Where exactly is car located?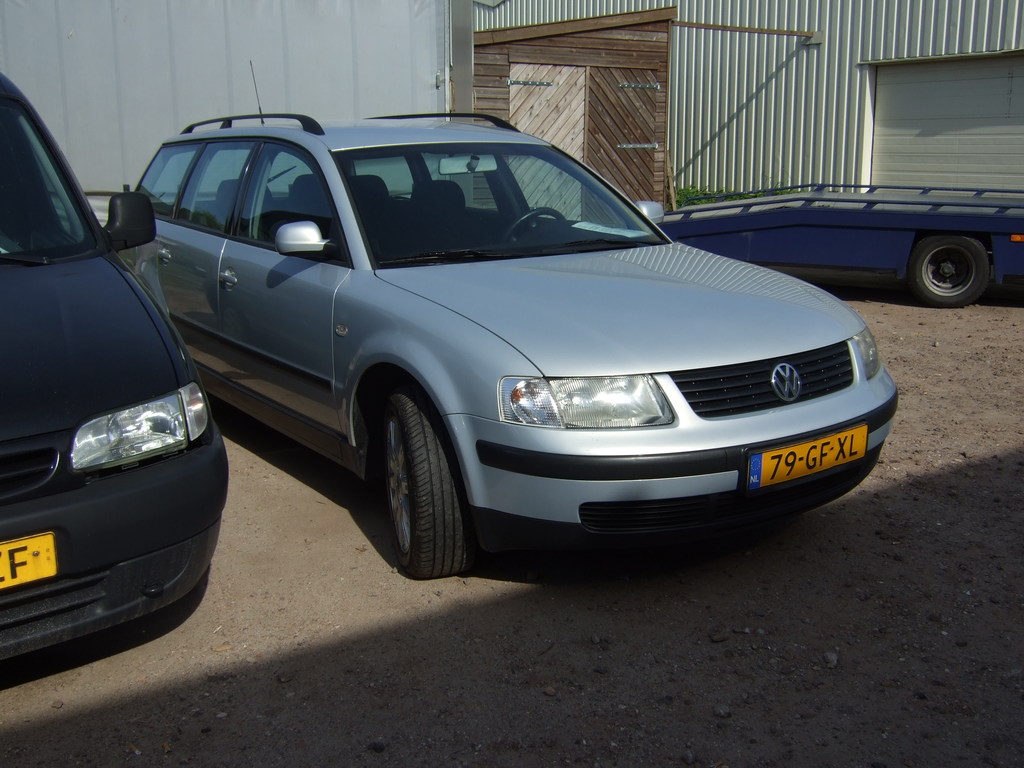
Its bounding box is [104,115,911,582].
